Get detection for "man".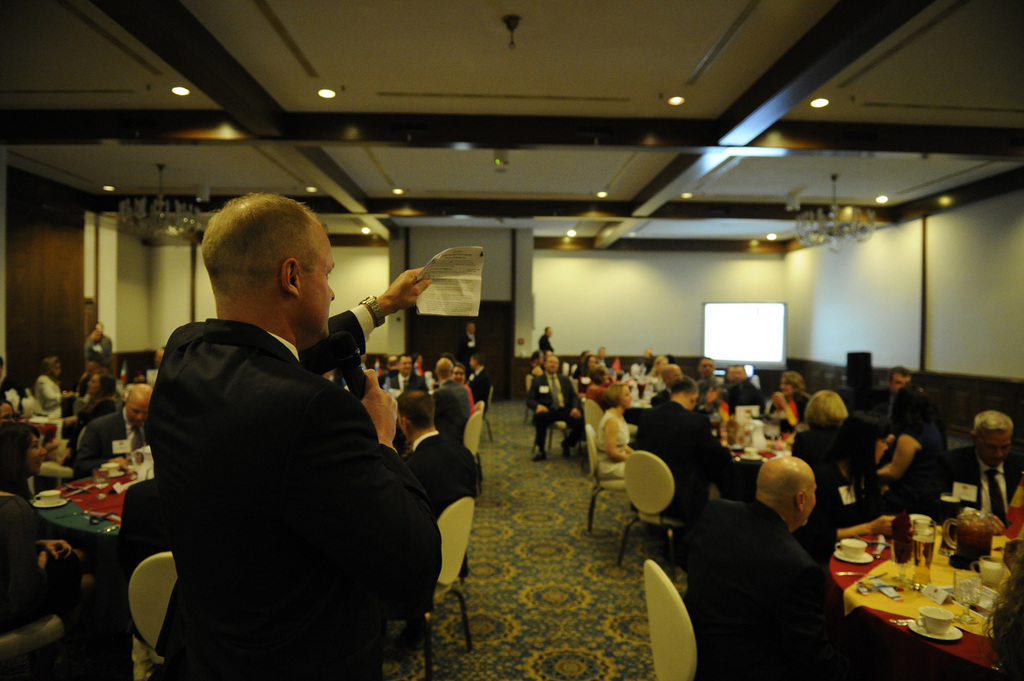
Detection: box=[398, 390, 479, 514].
